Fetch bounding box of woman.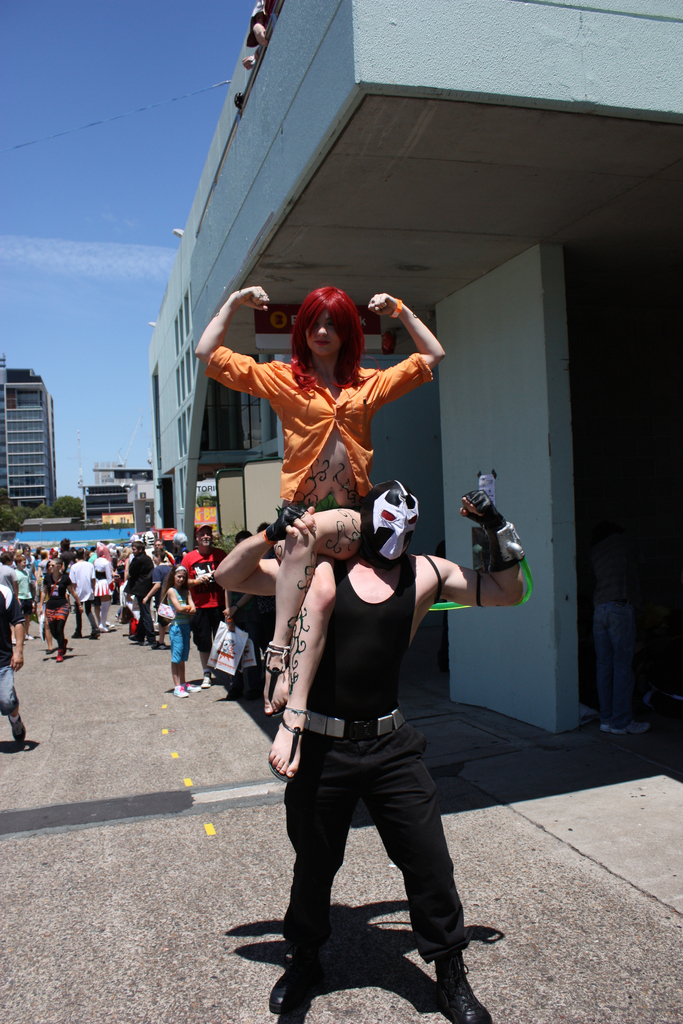
Bbox: [115,543,133,625].
